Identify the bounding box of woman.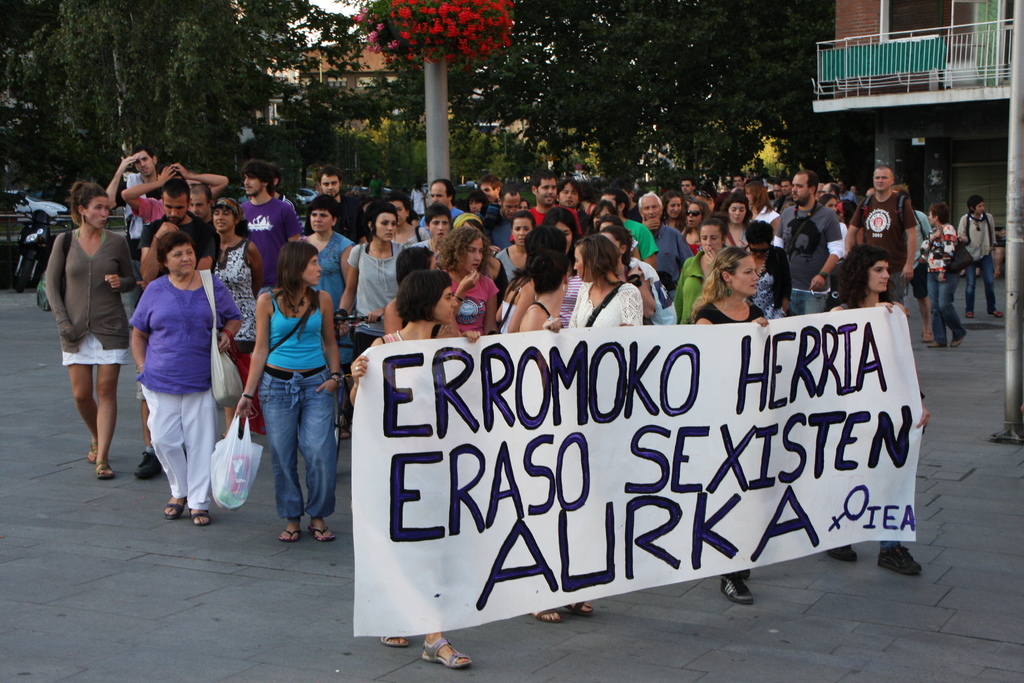
select_region(378, 244, 439, 342).
